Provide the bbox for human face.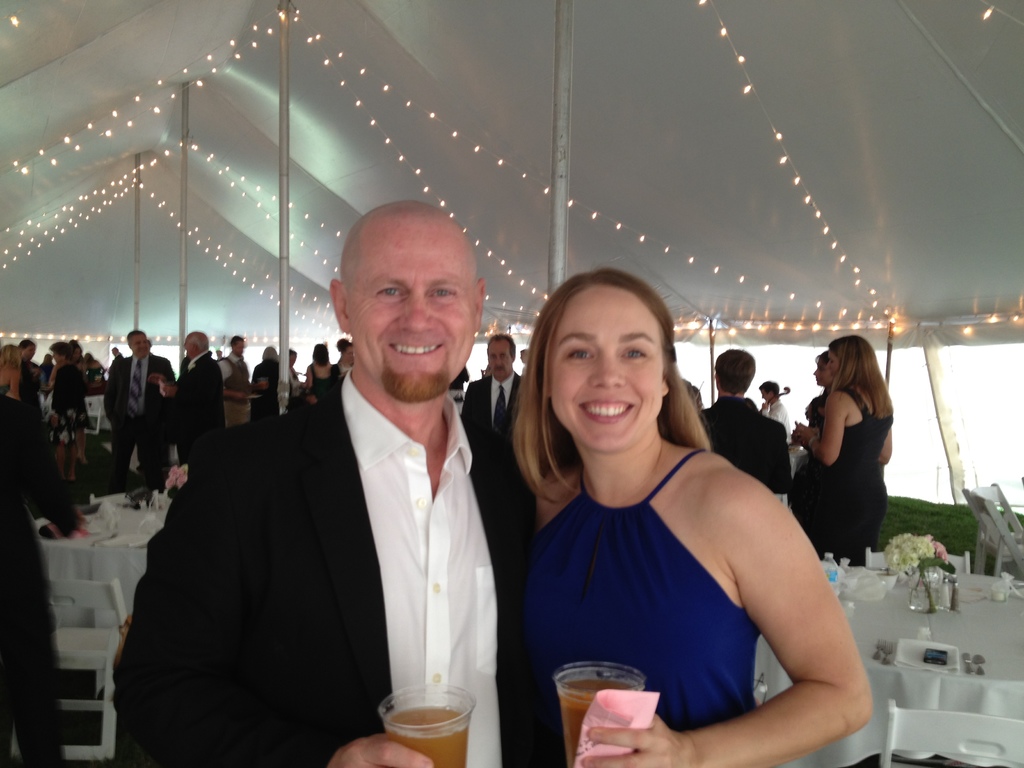
[x1=486, y1=339, x2=514, y2=374].
